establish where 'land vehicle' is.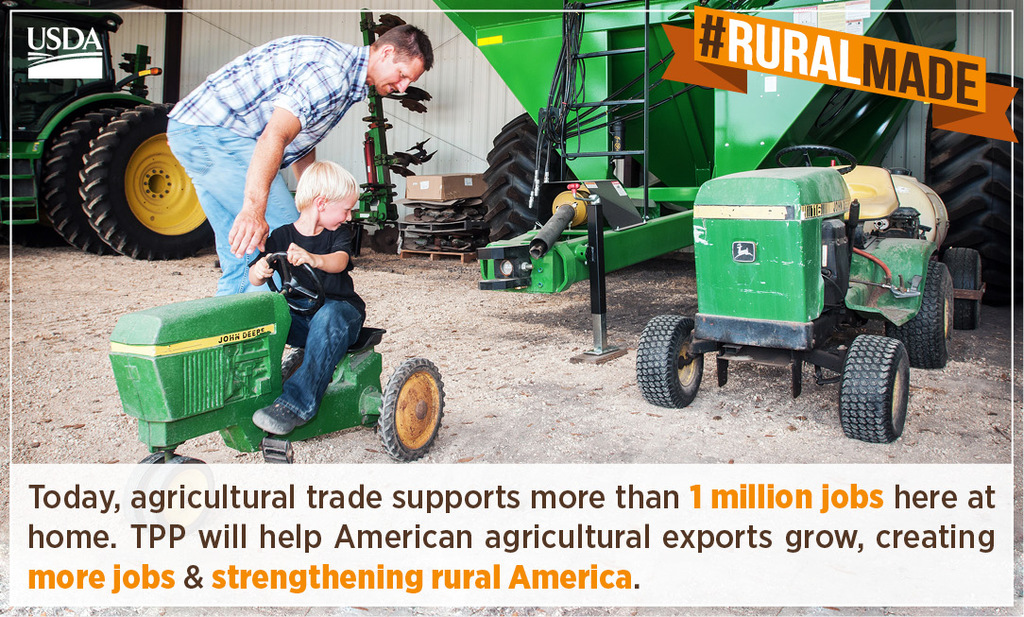
Established at l=431, t=0, r=1023, b=312.
